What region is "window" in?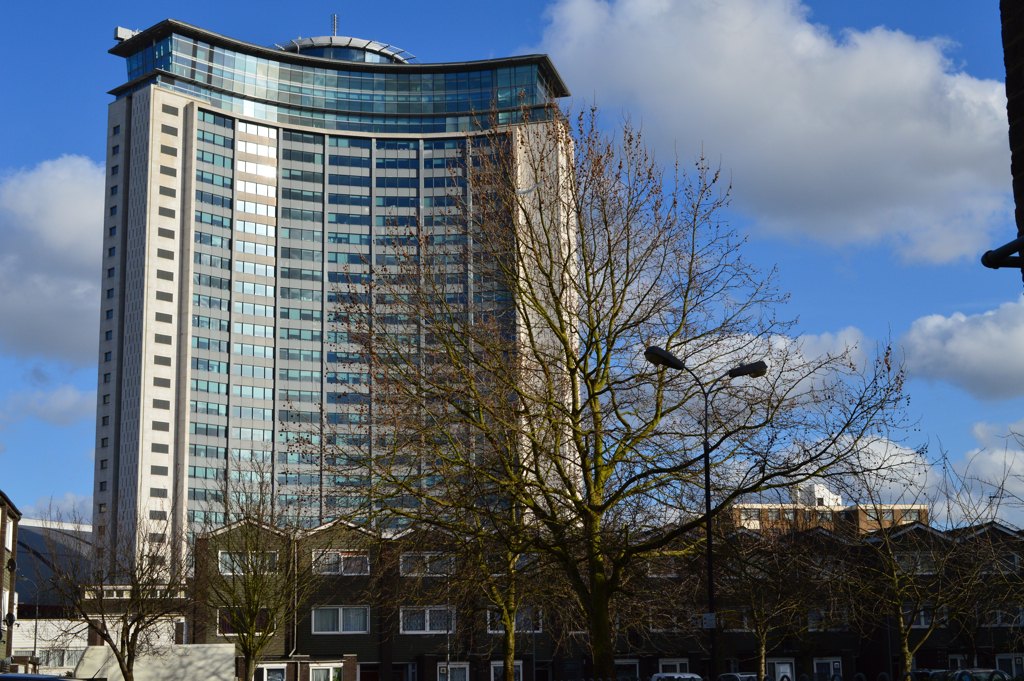
detection(388, 553, 450, 579).
